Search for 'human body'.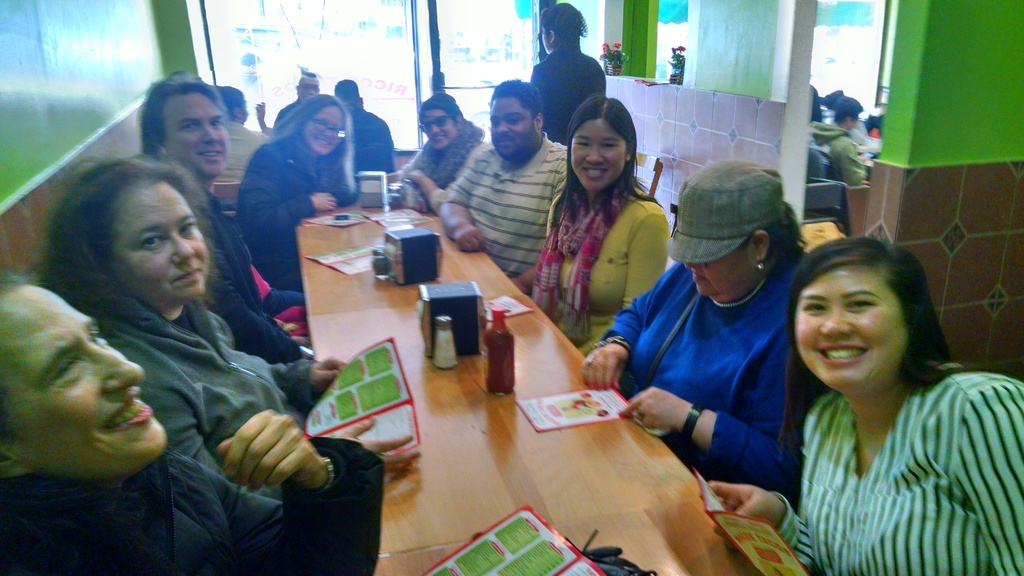
Found at left=333, top=78, right=389, bottom=173.
